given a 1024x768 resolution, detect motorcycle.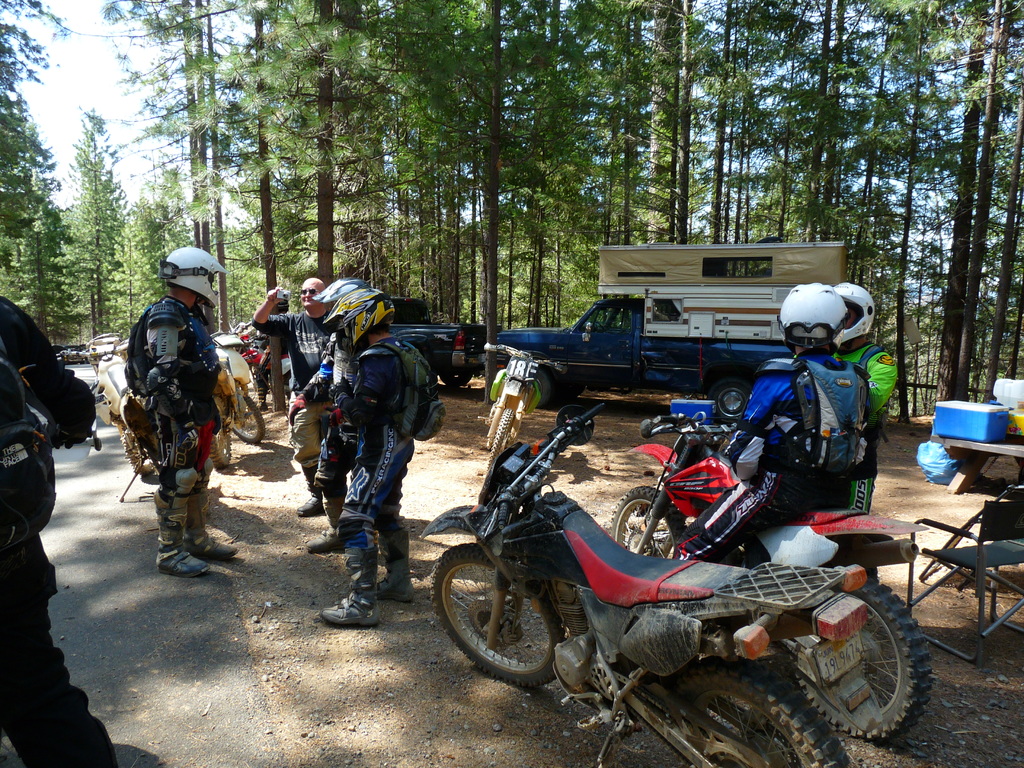
box=[481, 343, 573, 474].
